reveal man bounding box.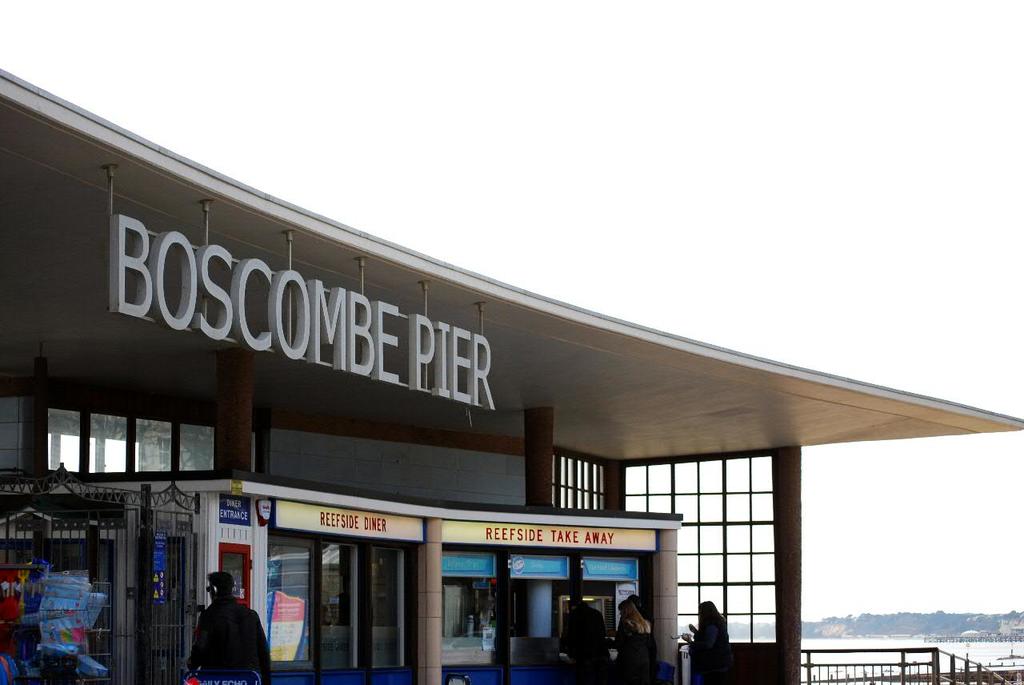
Revealed: 557/594/613/684.
